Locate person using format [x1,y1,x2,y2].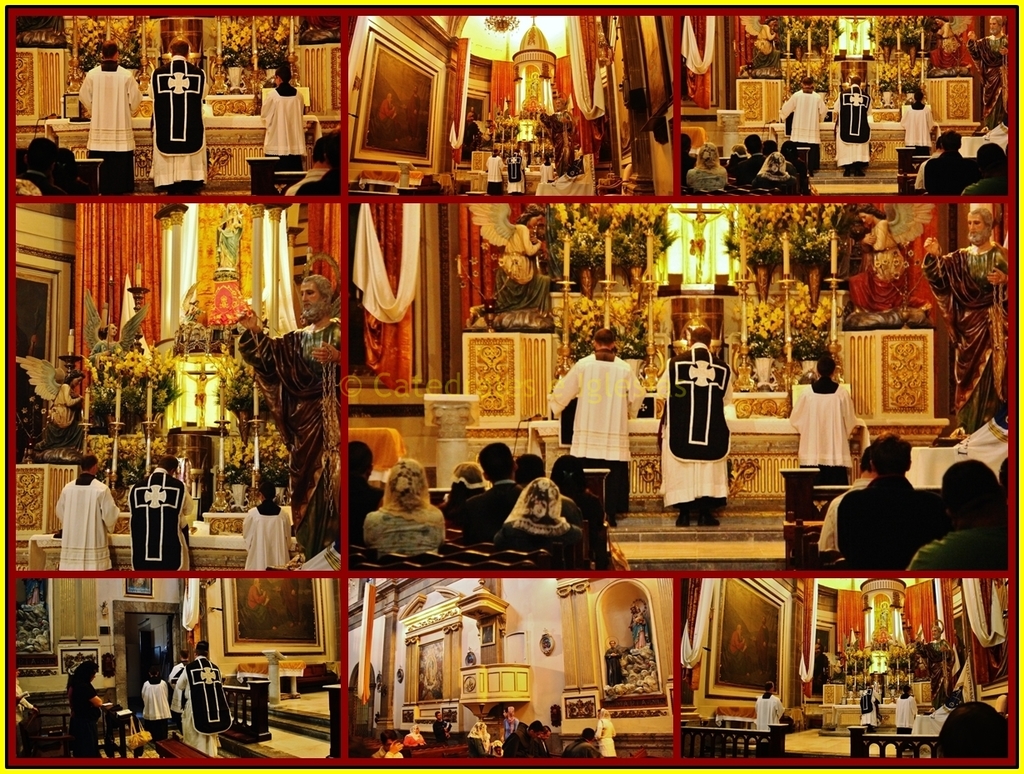
[172,642,231,756].
